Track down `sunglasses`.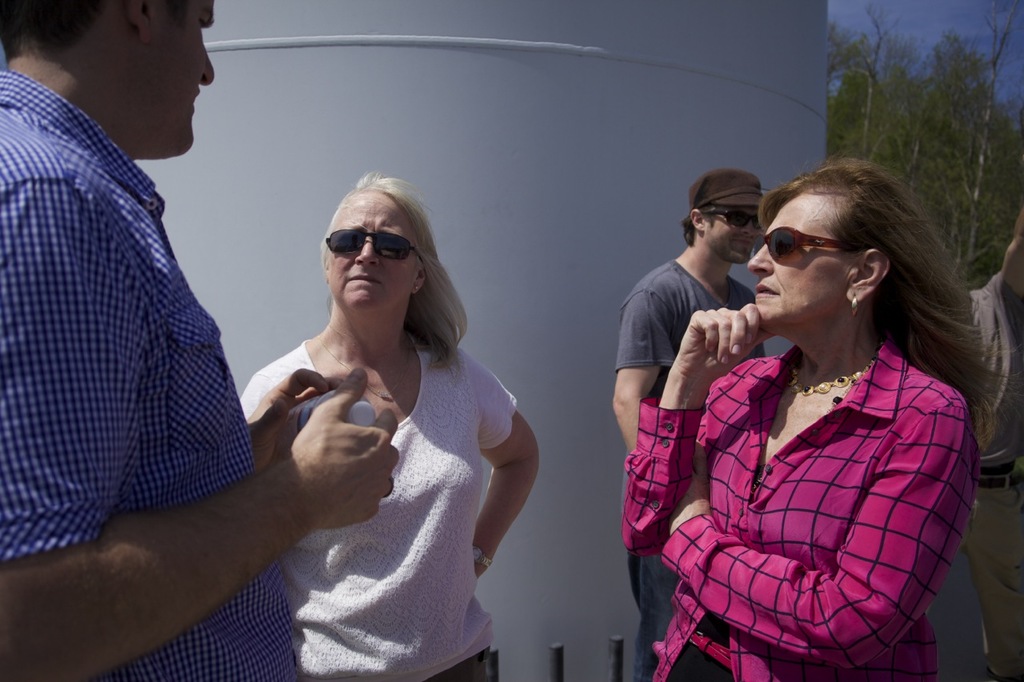
Tracked to [left=322, top=230, right=424, bottom=265].
